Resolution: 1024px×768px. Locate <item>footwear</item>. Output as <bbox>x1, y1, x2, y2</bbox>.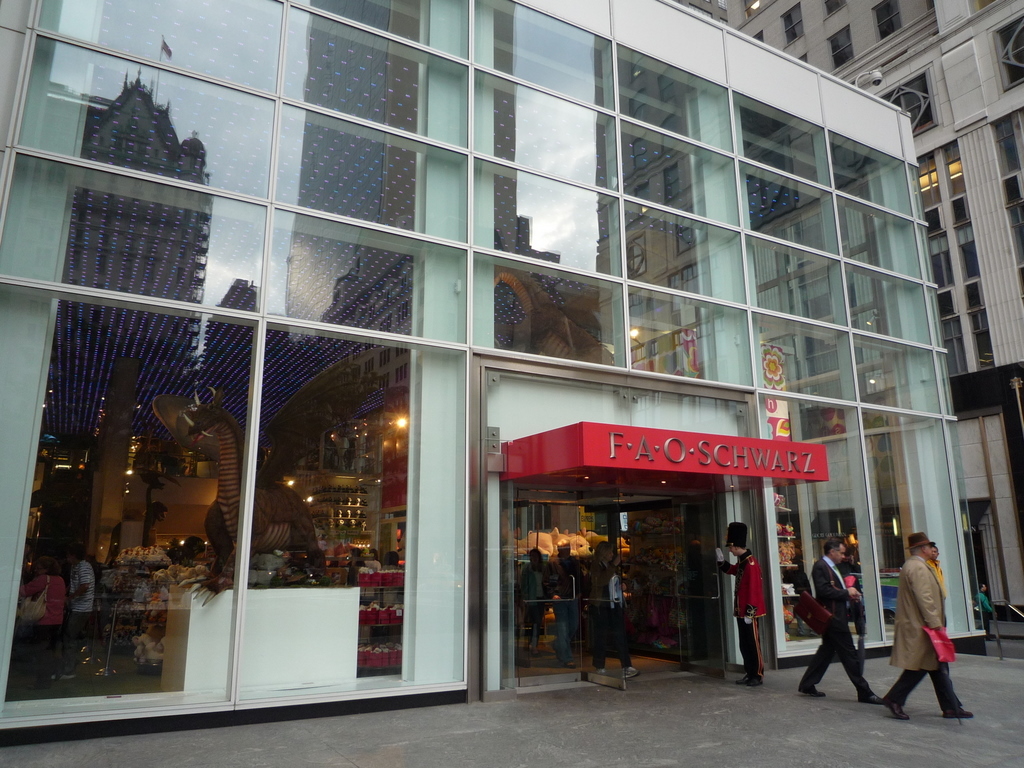
<bbox>886, 701, 908, 723</bbox>.
